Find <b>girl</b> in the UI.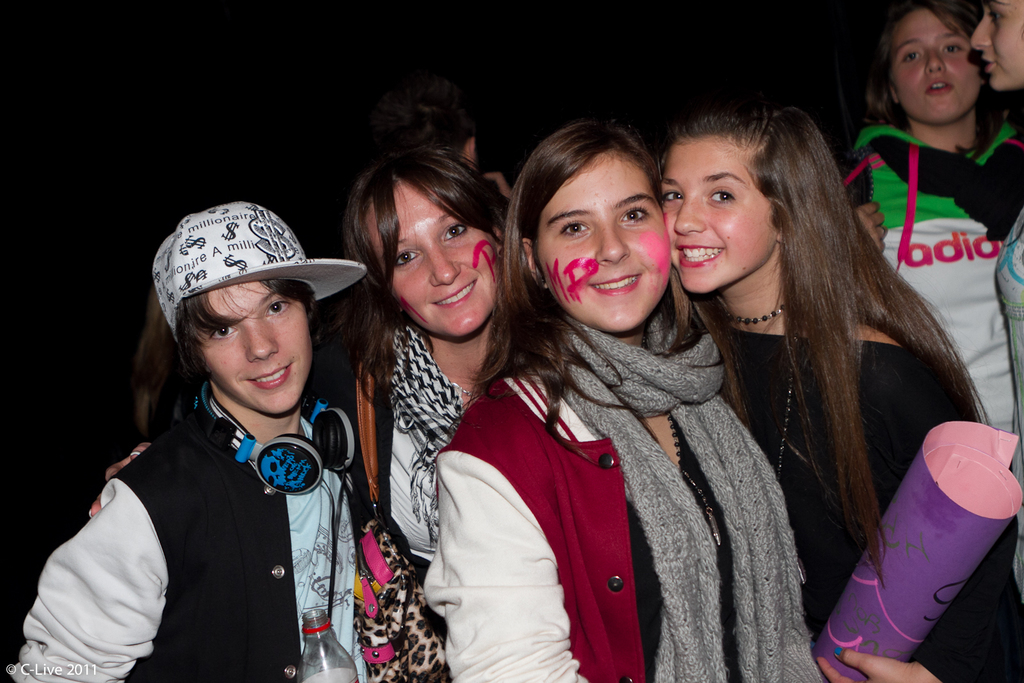
UI element at 653,108,1023,682.
